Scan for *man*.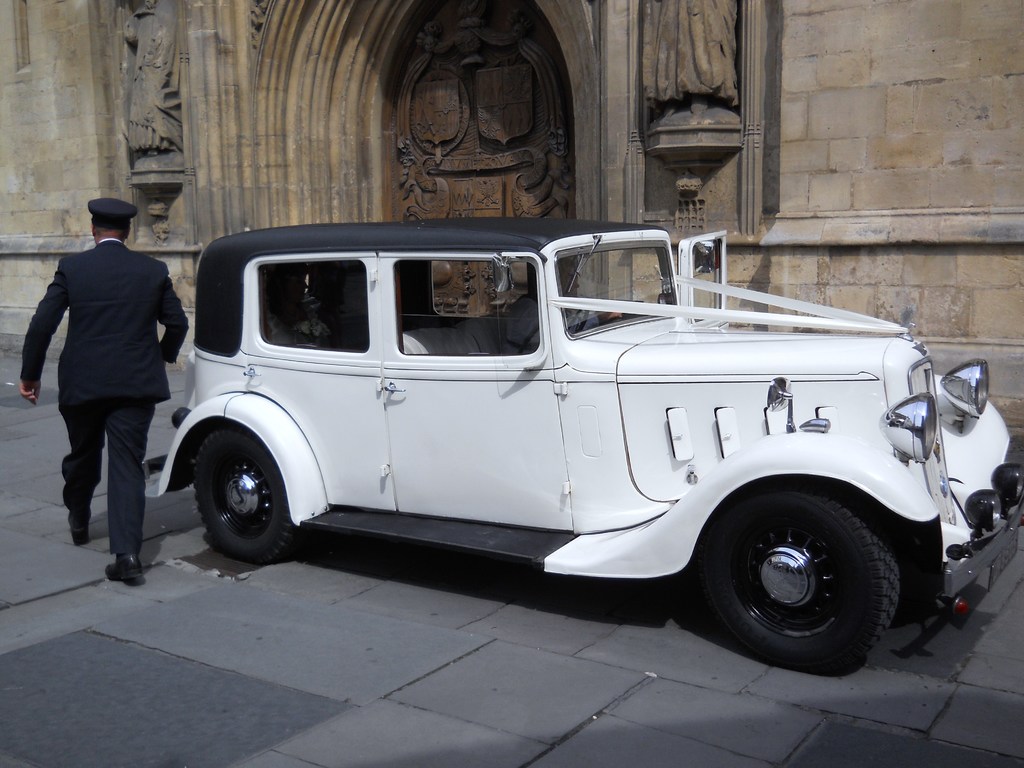
Scan result: (507,254,615,359).
